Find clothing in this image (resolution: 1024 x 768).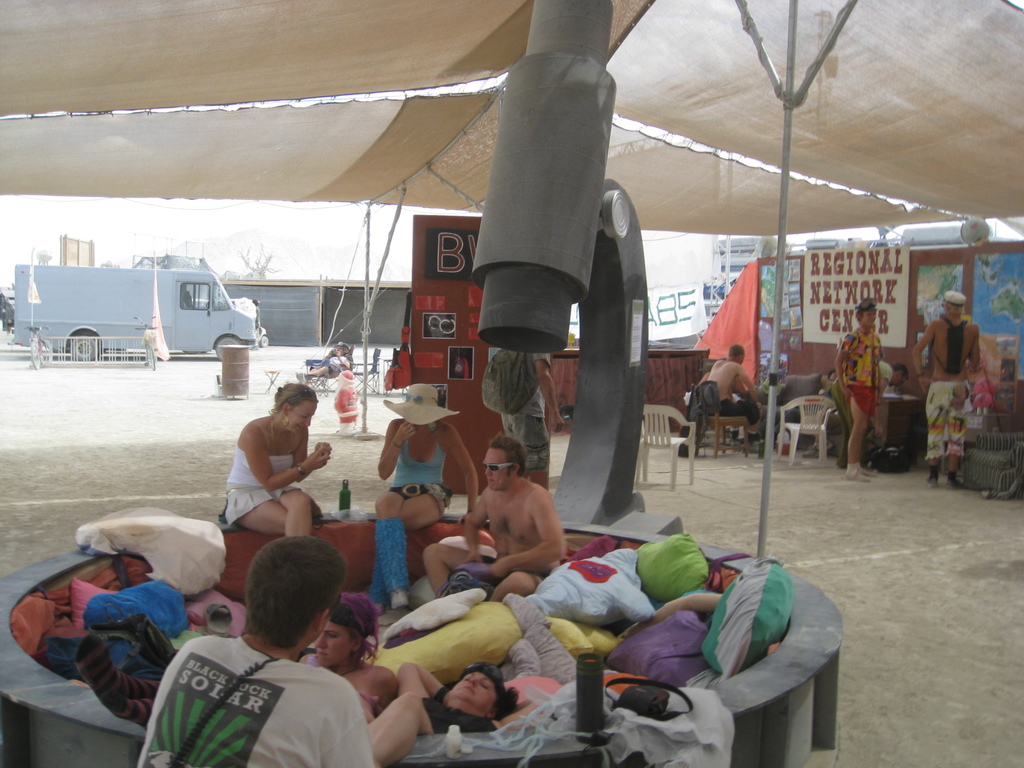
[x1=416, y1=668, x2=497, y2=735].
